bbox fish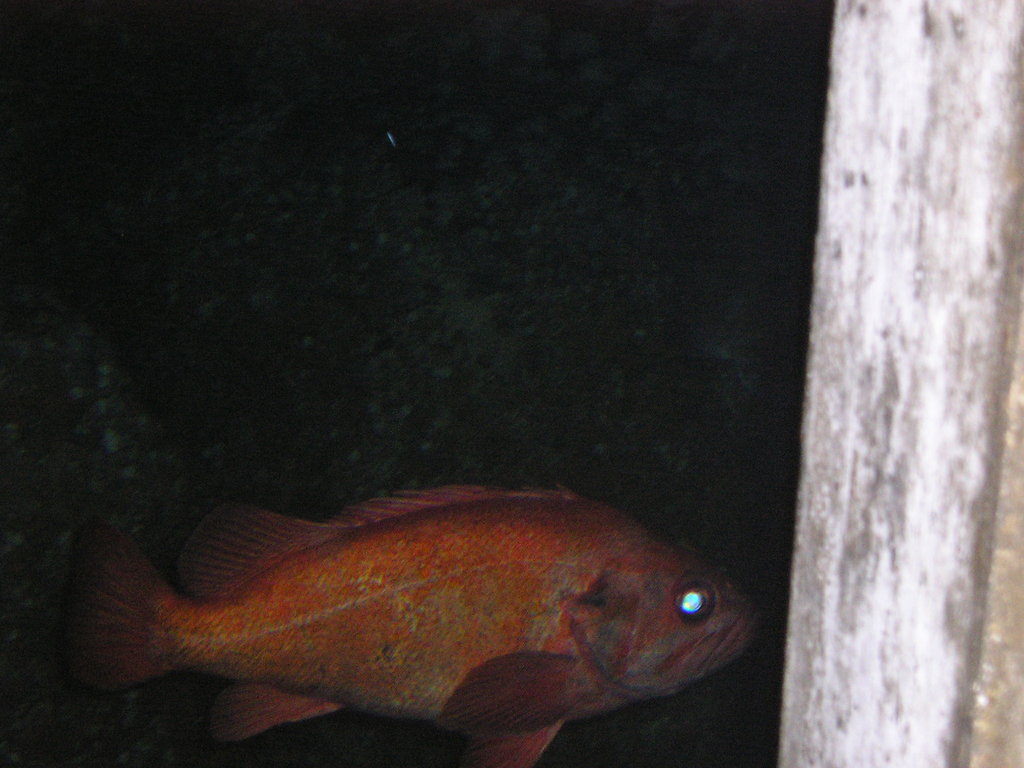
<box>22,473,776,757</box>
